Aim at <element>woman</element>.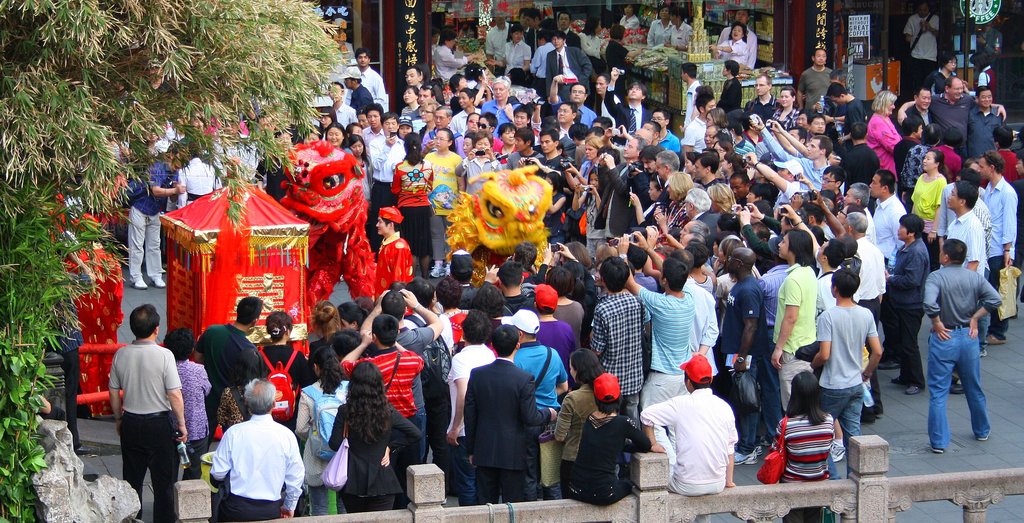
Aimed at (772,85,800,130).
